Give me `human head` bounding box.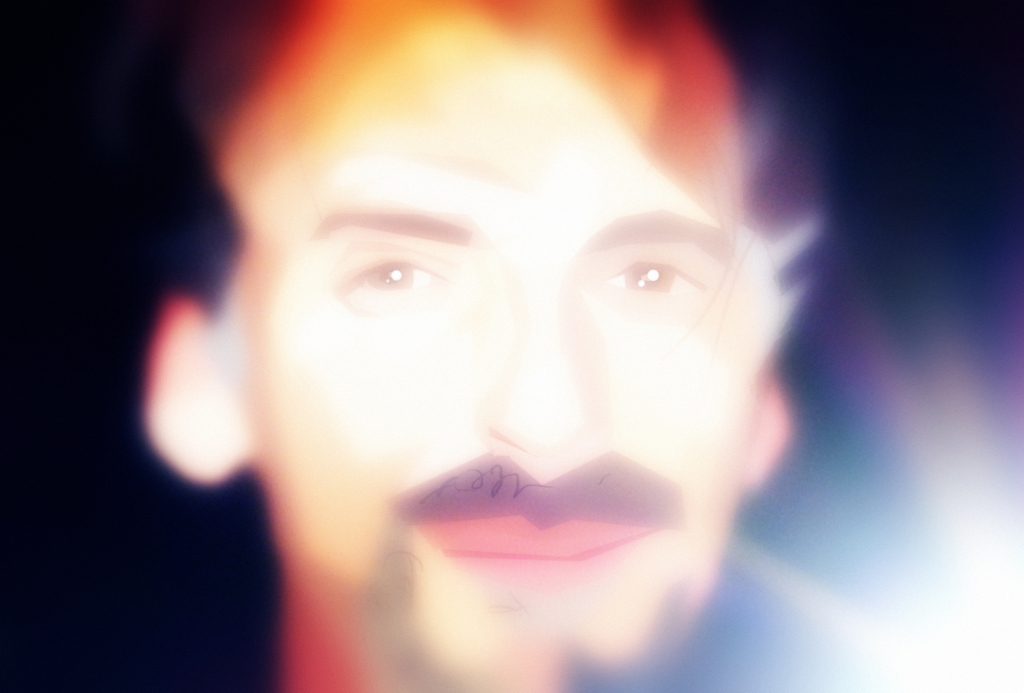
<box>164,35,812,642</box>.
